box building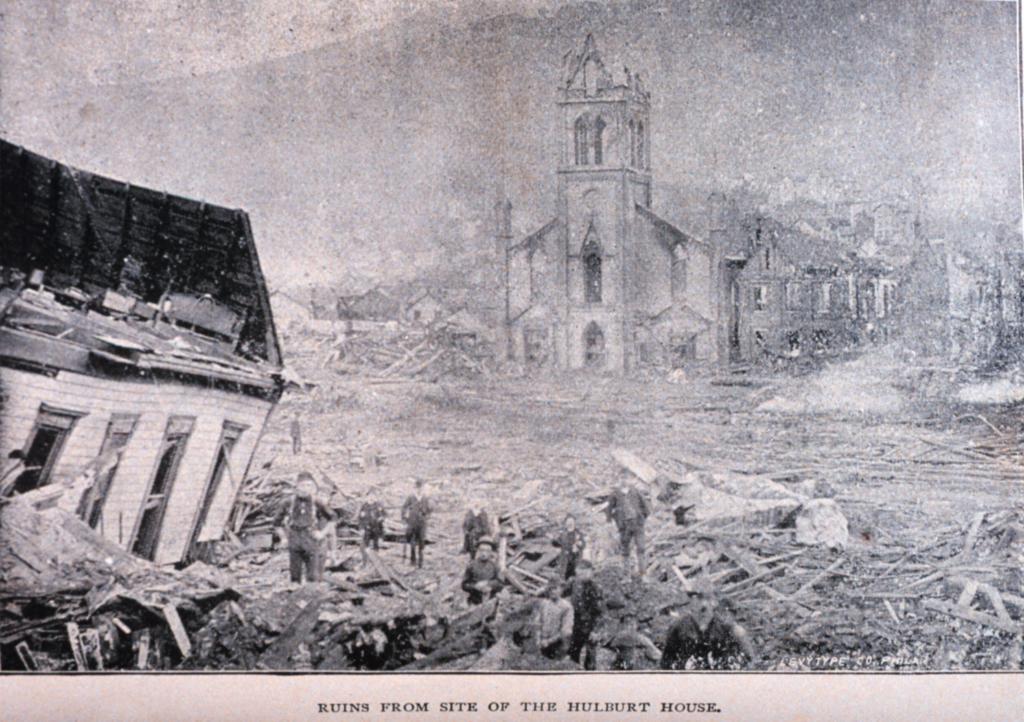
<bbox>0, 141, 290, 569</bbox>
